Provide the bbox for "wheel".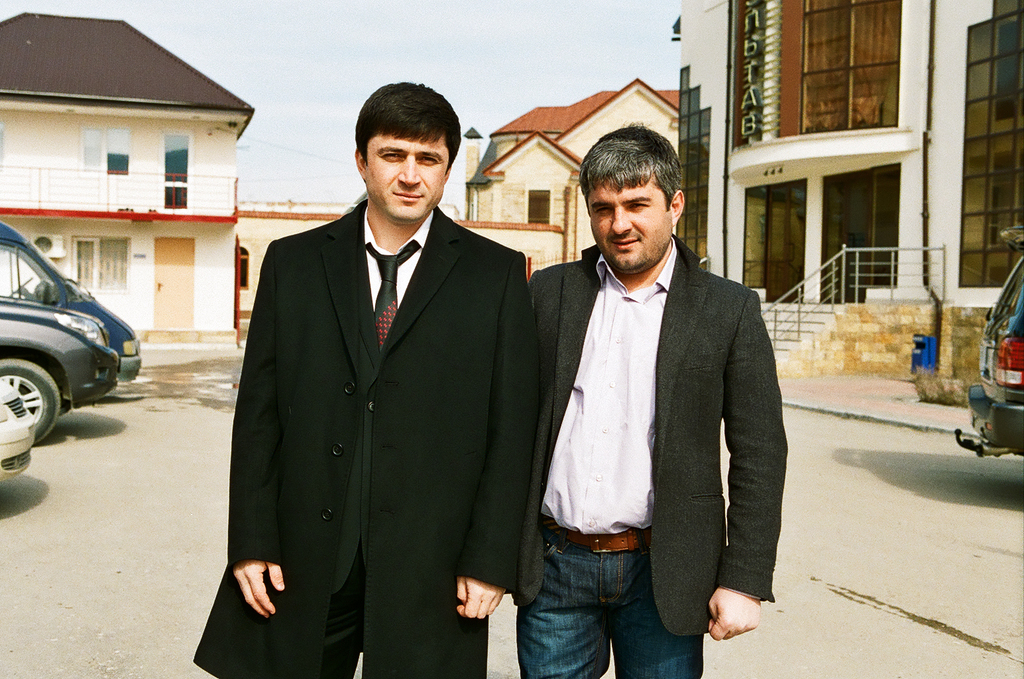
<bbox>82, 320, 125, 399</bbox>.
